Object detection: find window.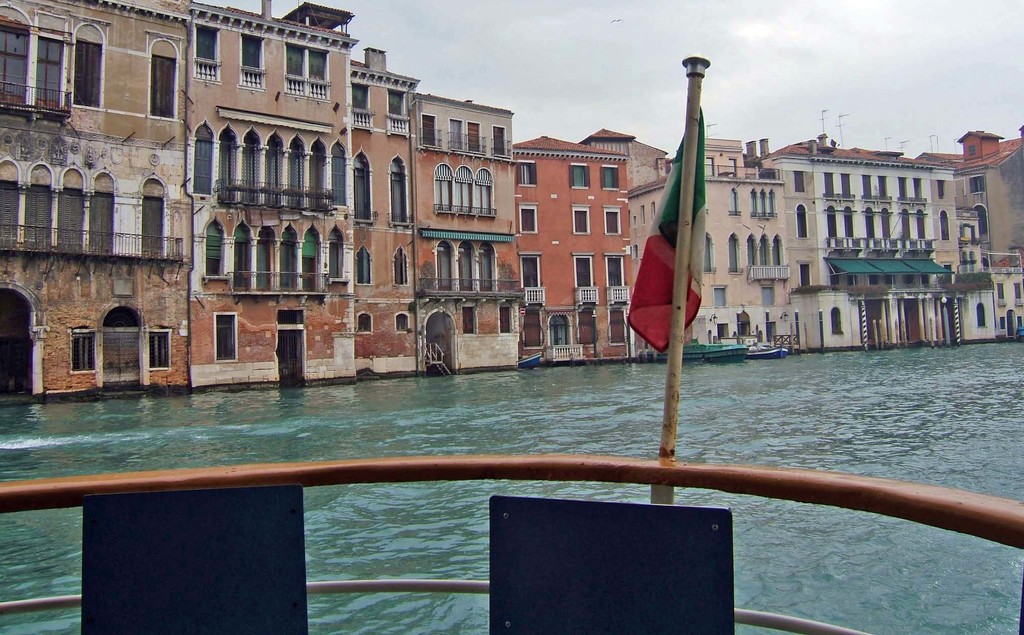
left=394, top=247, right=408, bottom=285.
